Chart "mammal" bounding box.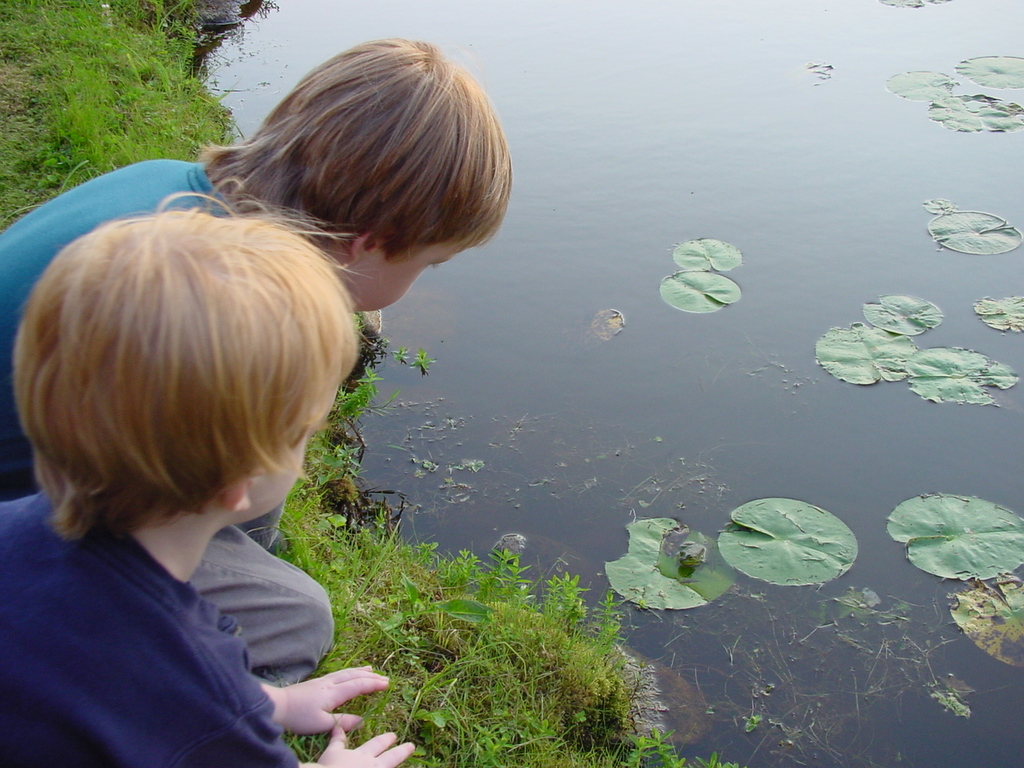
Charted: (0, 41, 517, 689).
